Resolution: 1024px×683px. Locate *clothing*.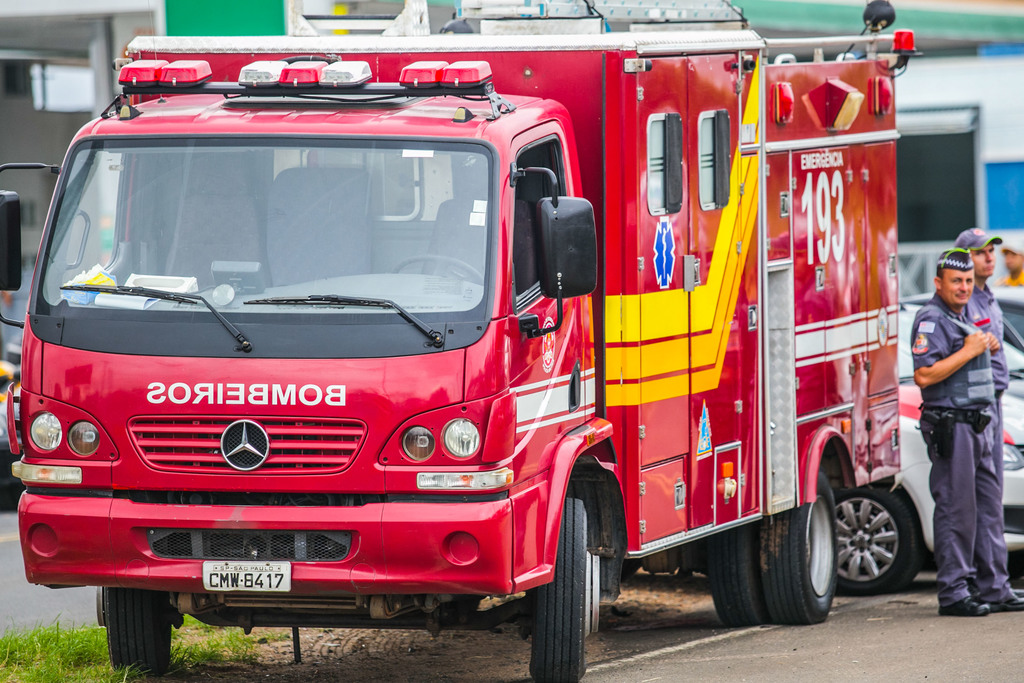
[x1=911, y1=293, x2=995, y2=603].
